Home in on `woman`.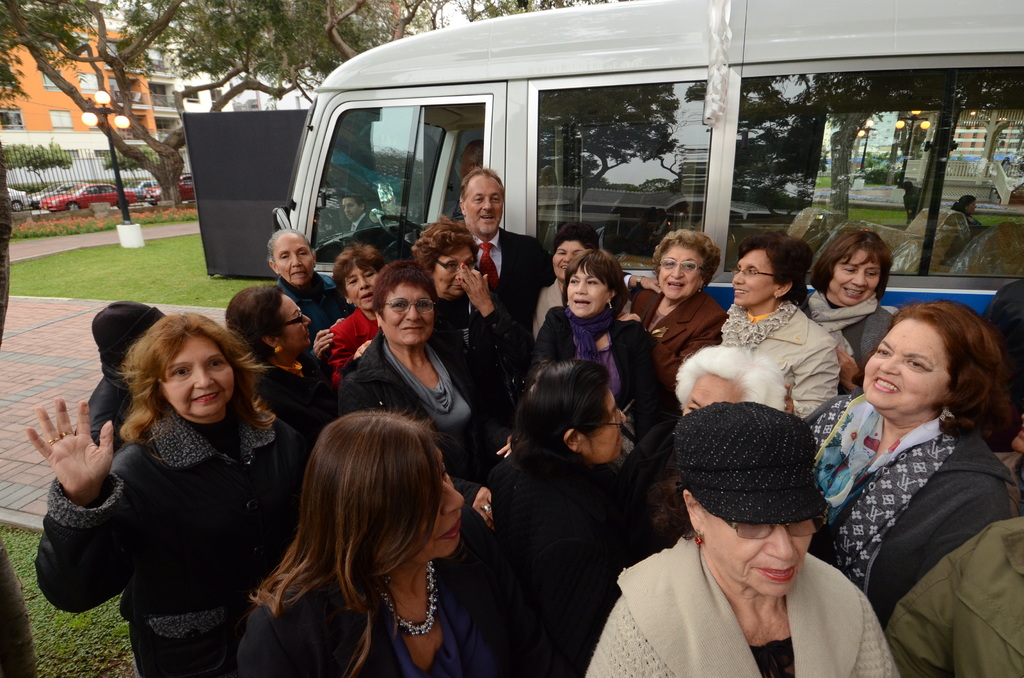
Homed in at bbox(533, 248, 655, 494).
